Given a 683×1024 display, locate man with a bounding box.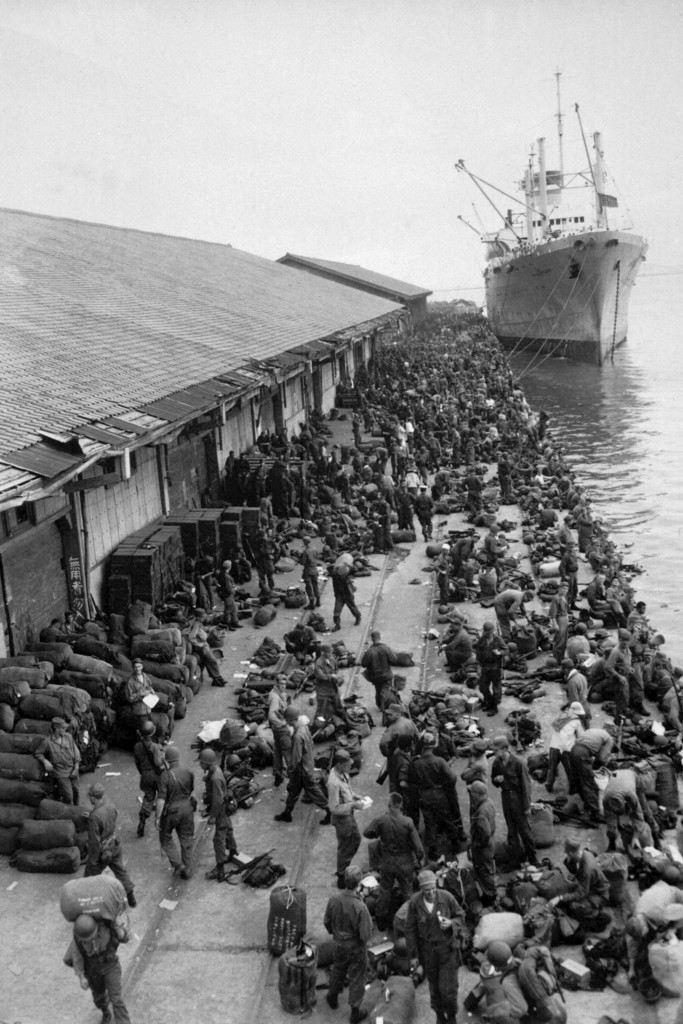
Located: [left=131, top=719, right=170, bottom=840].
